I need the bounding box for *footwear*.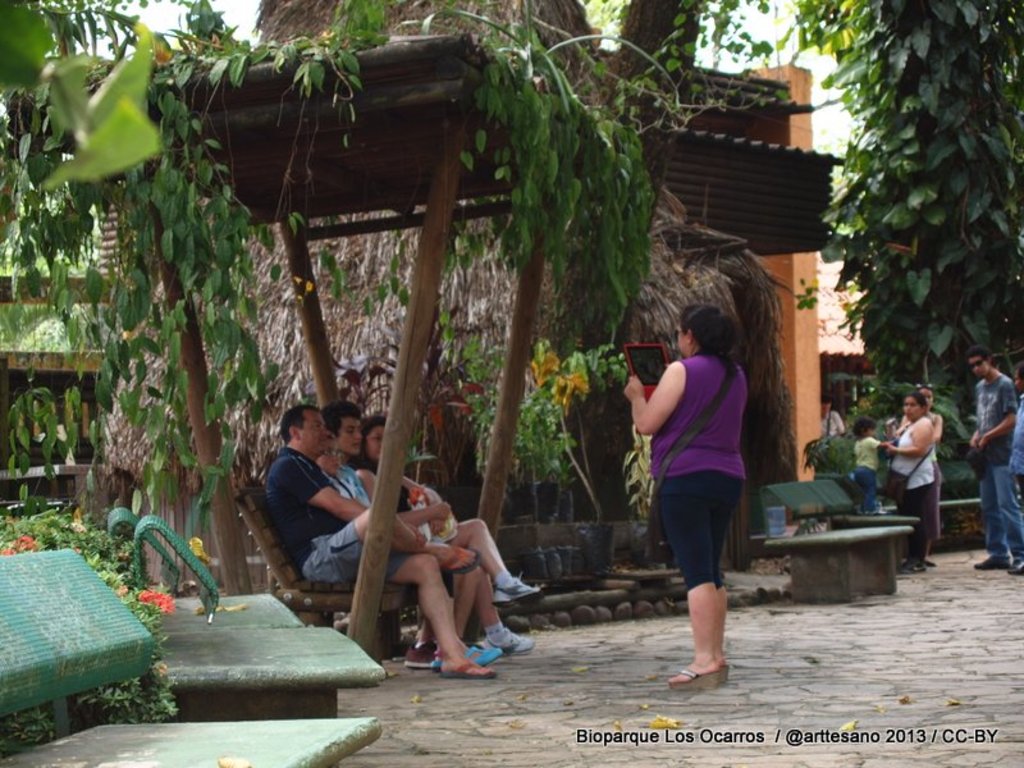
Here it is: x1=972 y1=552 x2=1015 y2=575.
